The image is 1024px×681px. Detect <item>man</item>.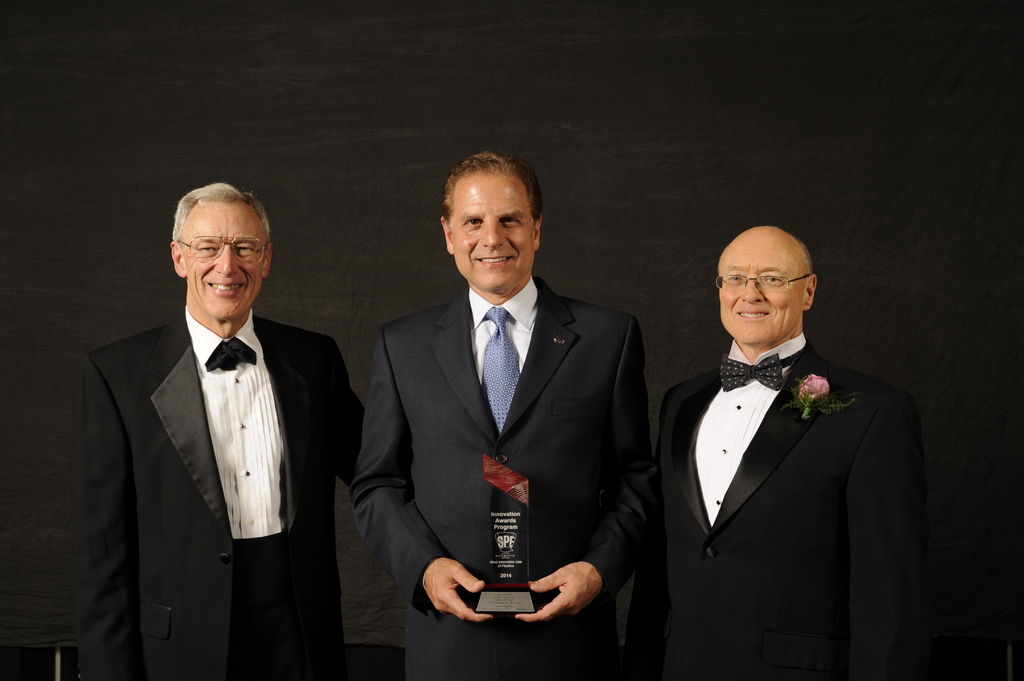
Detection: box=[349, 150, 650, 680].
